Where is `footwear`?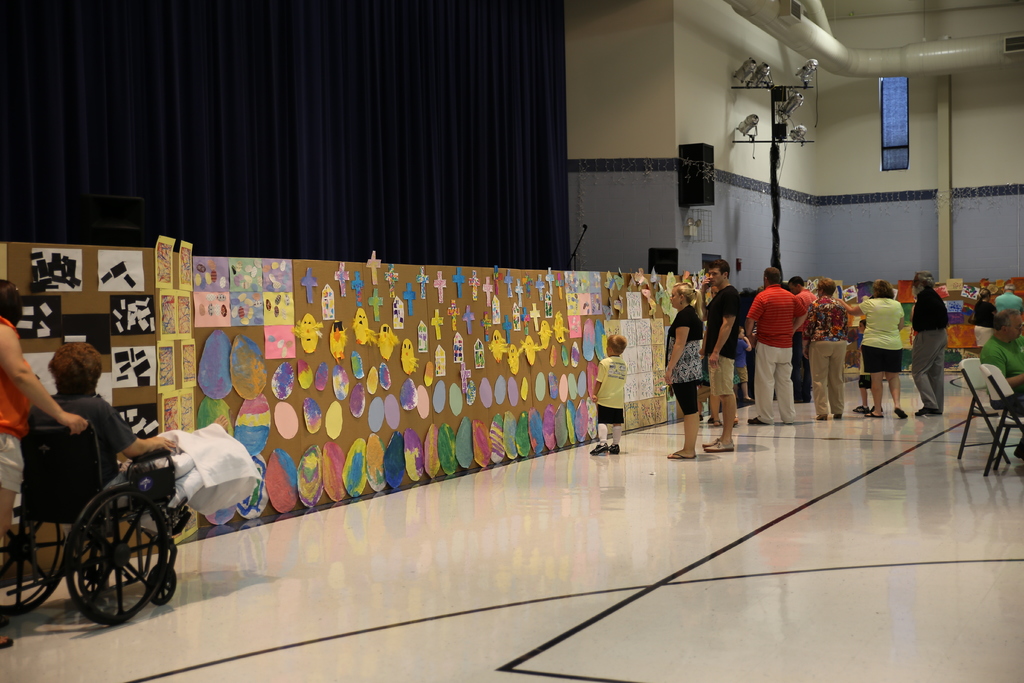
x1=865 y1=413 x2=883 y2=418.
